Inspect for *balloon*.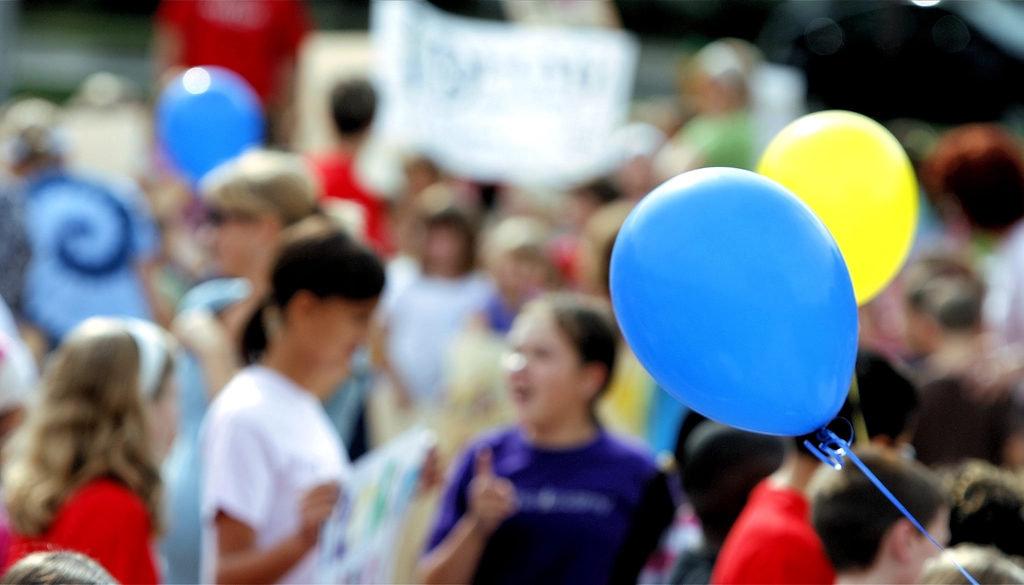
Inspection: <box>607,166,860,437</box>.
